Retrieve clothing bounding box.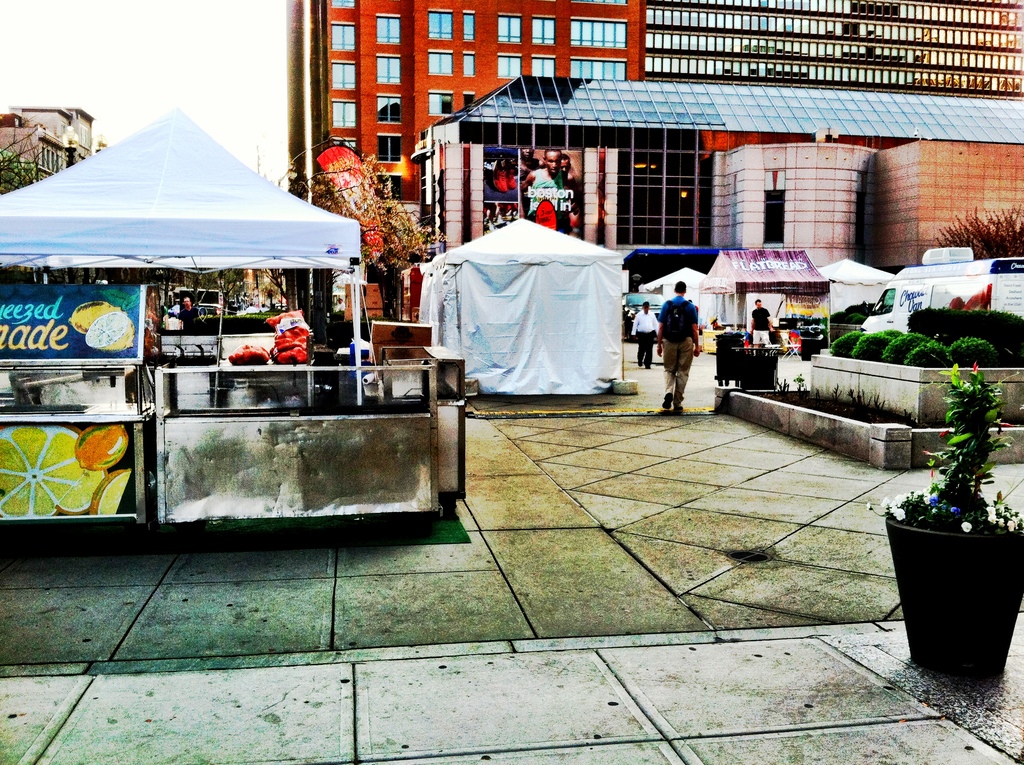
Bounding box: l=554, t=172, r=575, b=230.
